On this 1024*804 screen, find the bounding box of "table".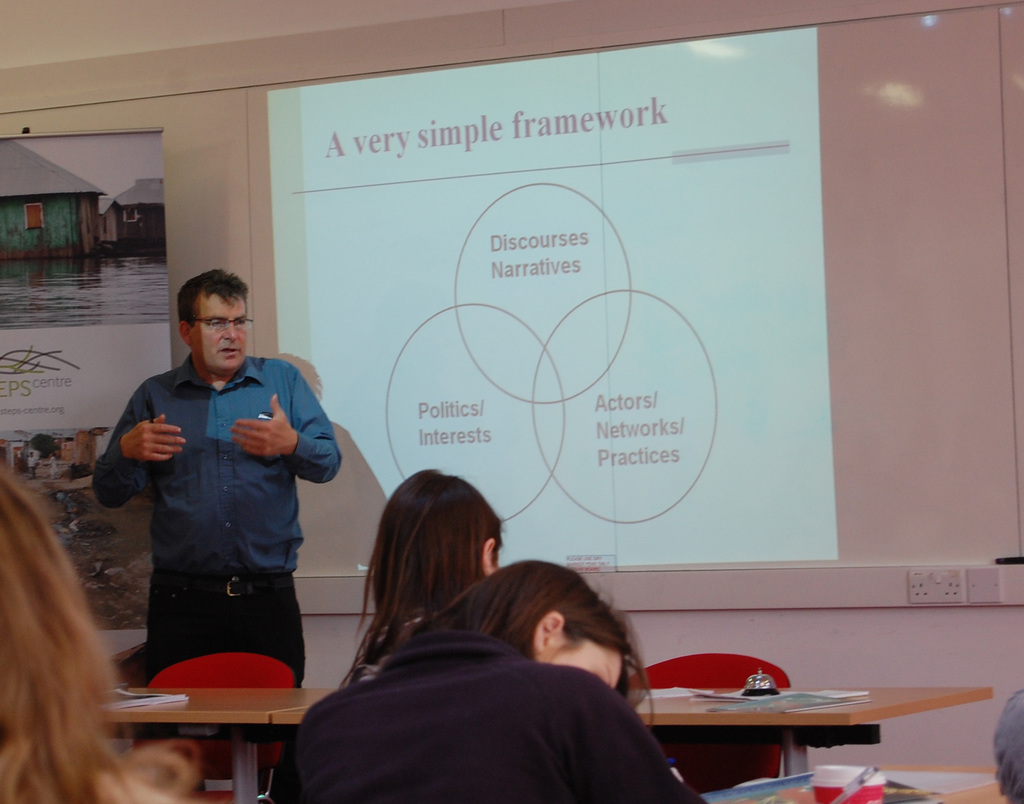
Bounding box: bbox=(594, 679, 979, 789).
